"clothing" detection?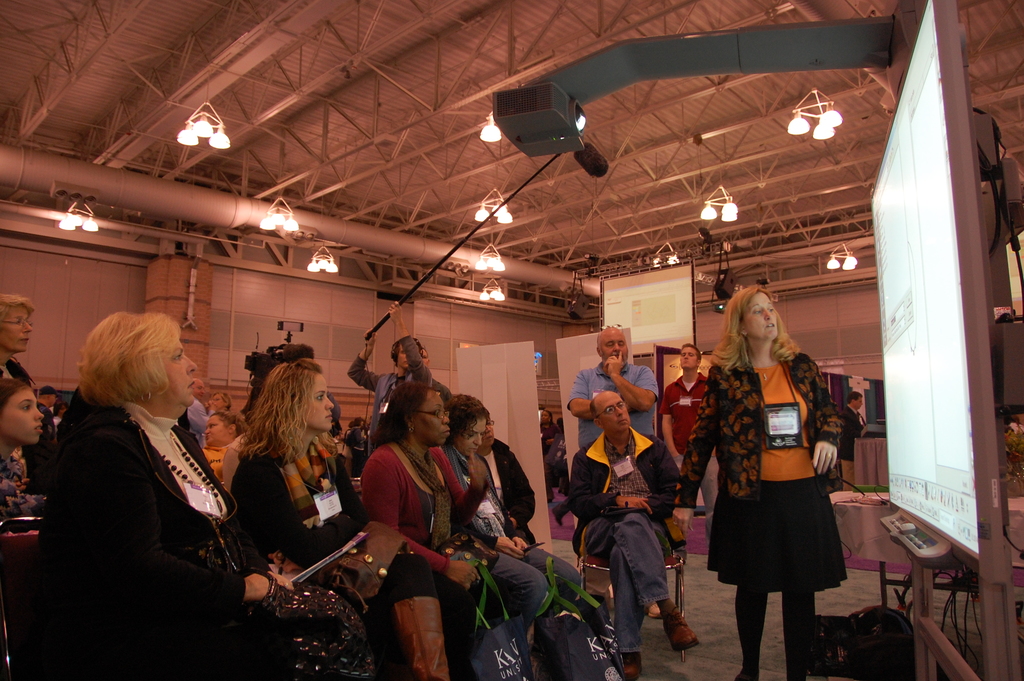
675/349/844/593
